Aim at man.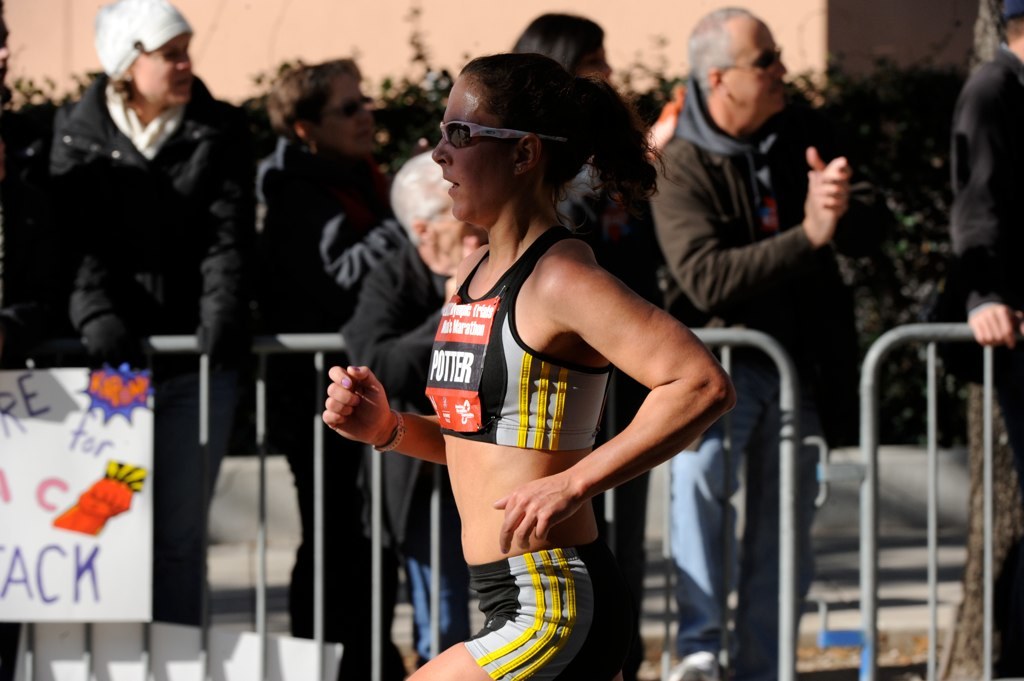
Aimed at [left=251, top=53, right=396, bottom=649].
